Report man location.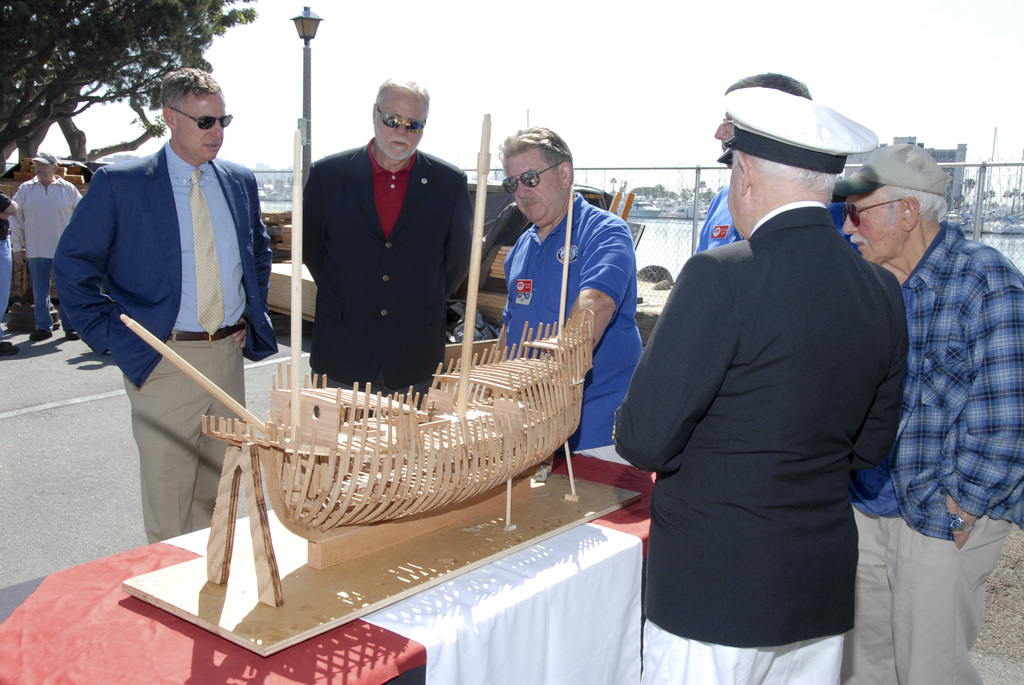
Report: [x1=625, y1=68, x2=930, y2=673].
